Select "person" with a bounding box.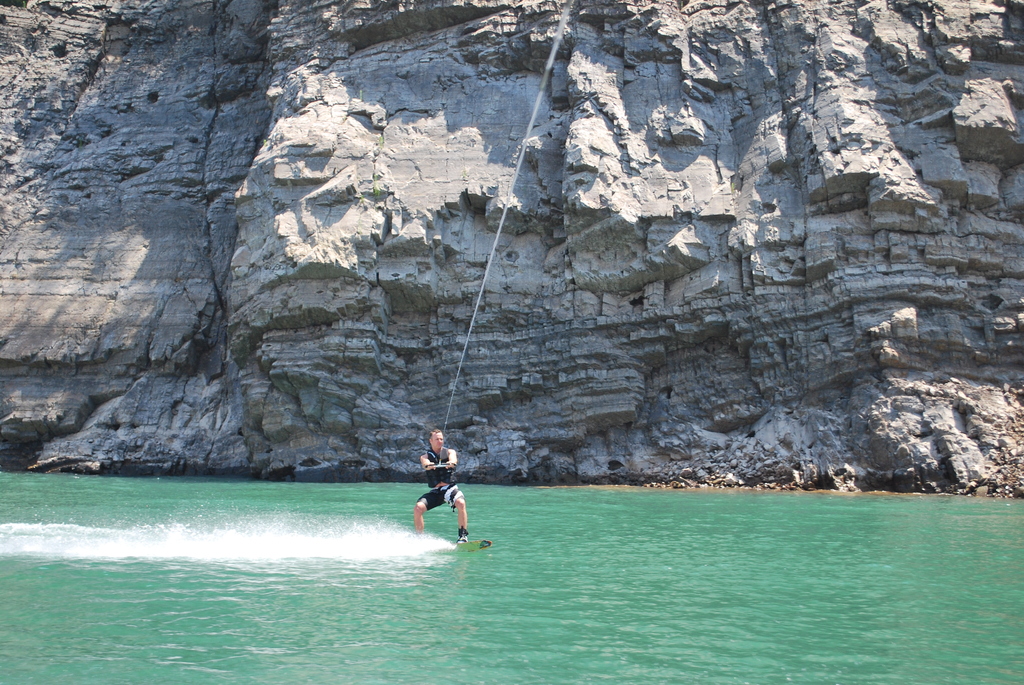
x1=415, y1=448, x2=474, y2=553.
